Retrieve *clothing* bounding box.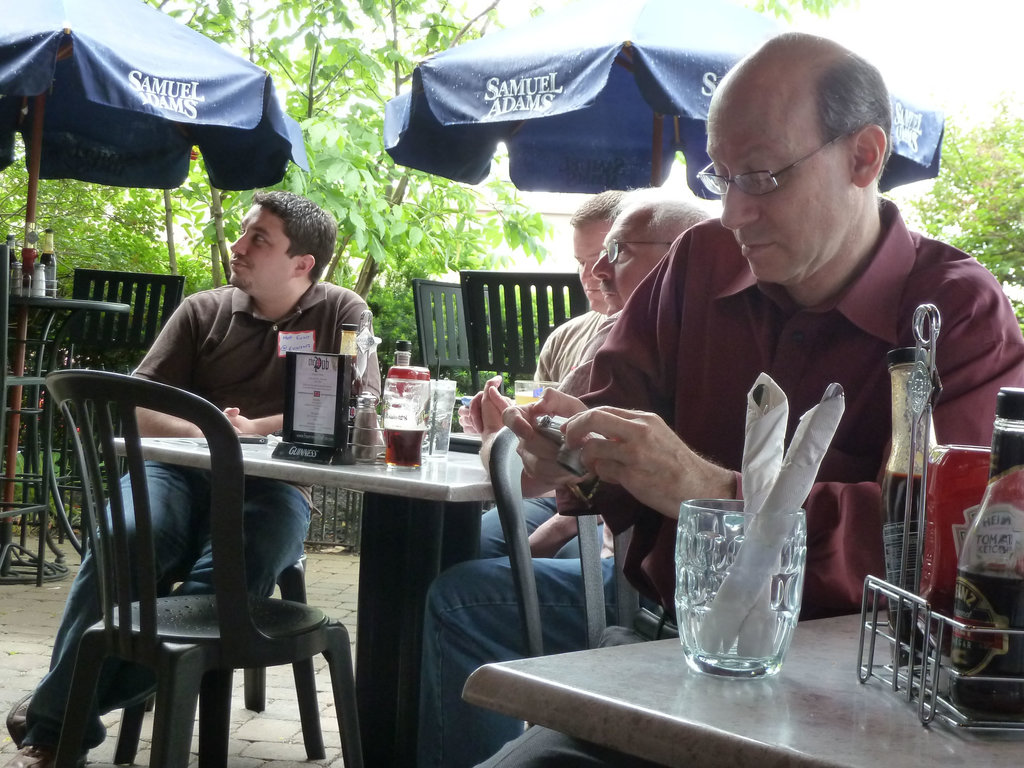
Bounding box: box=[419, 308, 625, 767].
